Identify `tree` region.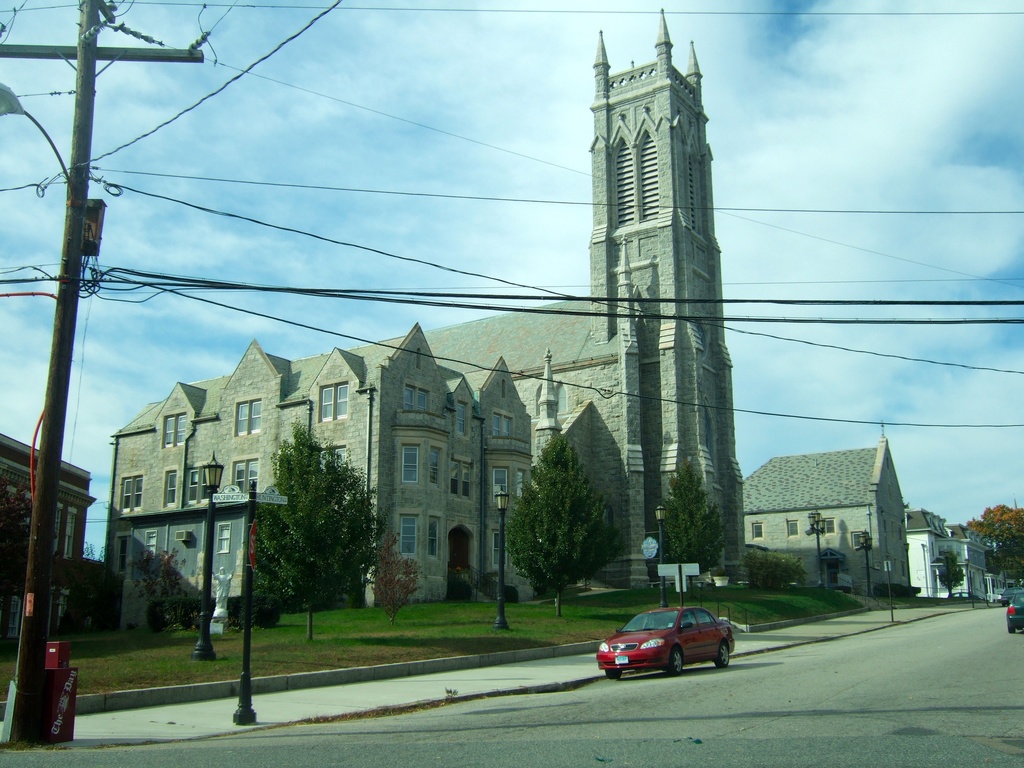
Region: 658,461,727,600.
